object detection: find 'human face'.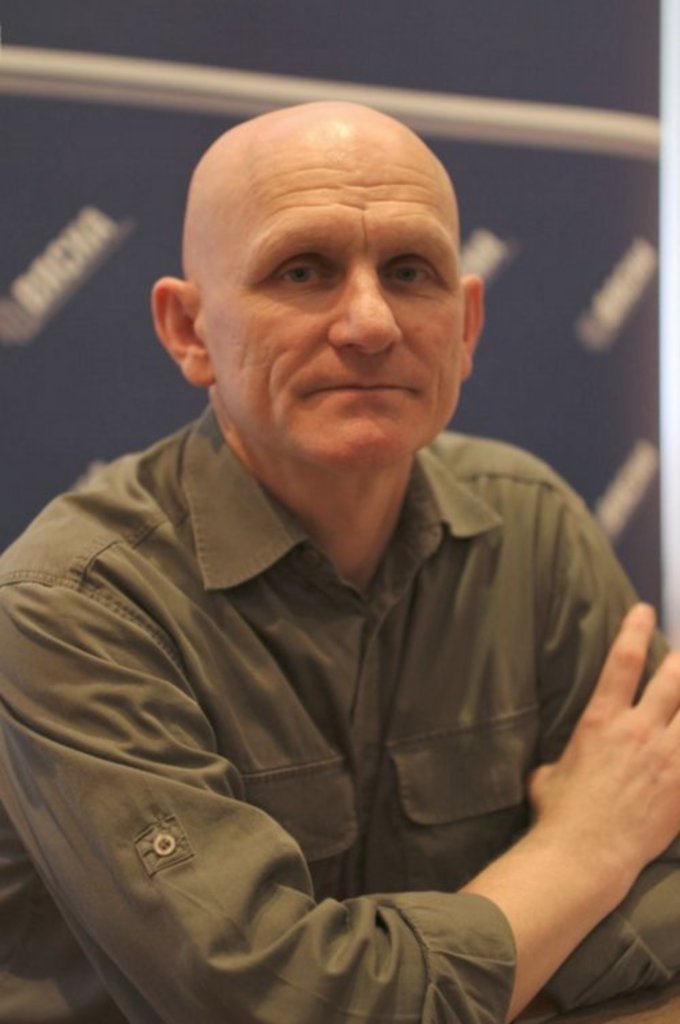
{"left": 196, "top": 118, "right": 465, "bottom": 469}.
